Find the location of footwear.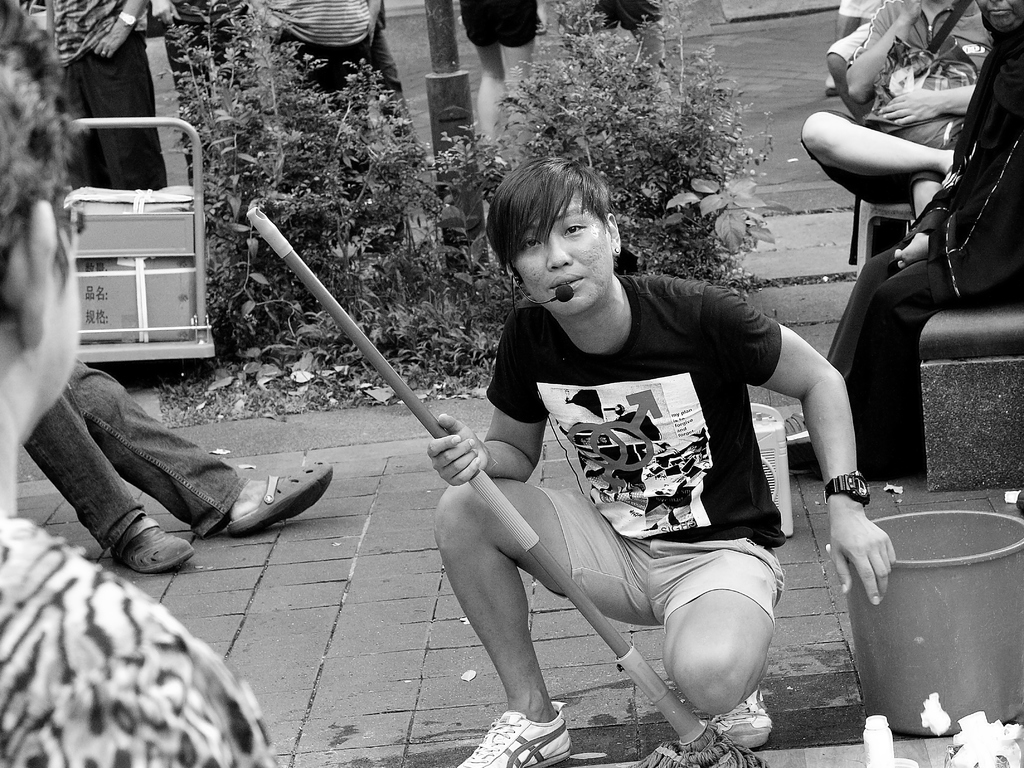
Location: [x1=712, y1=685, x2=771, y2=749].
